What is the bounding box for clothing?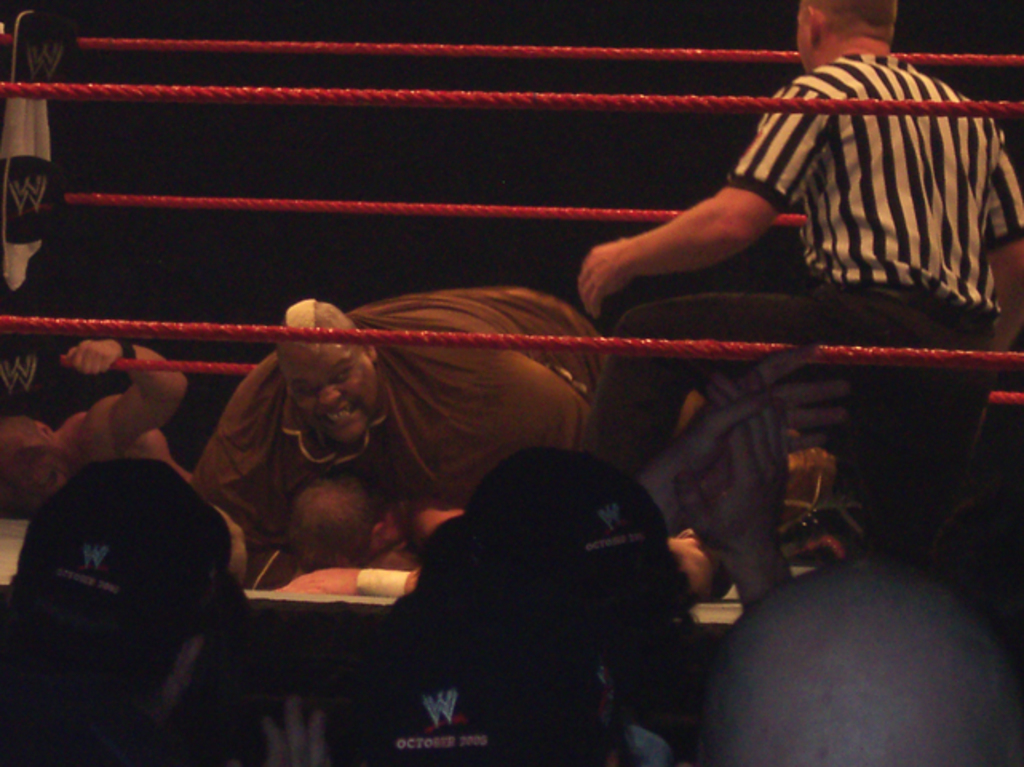
192 281 613 551.
